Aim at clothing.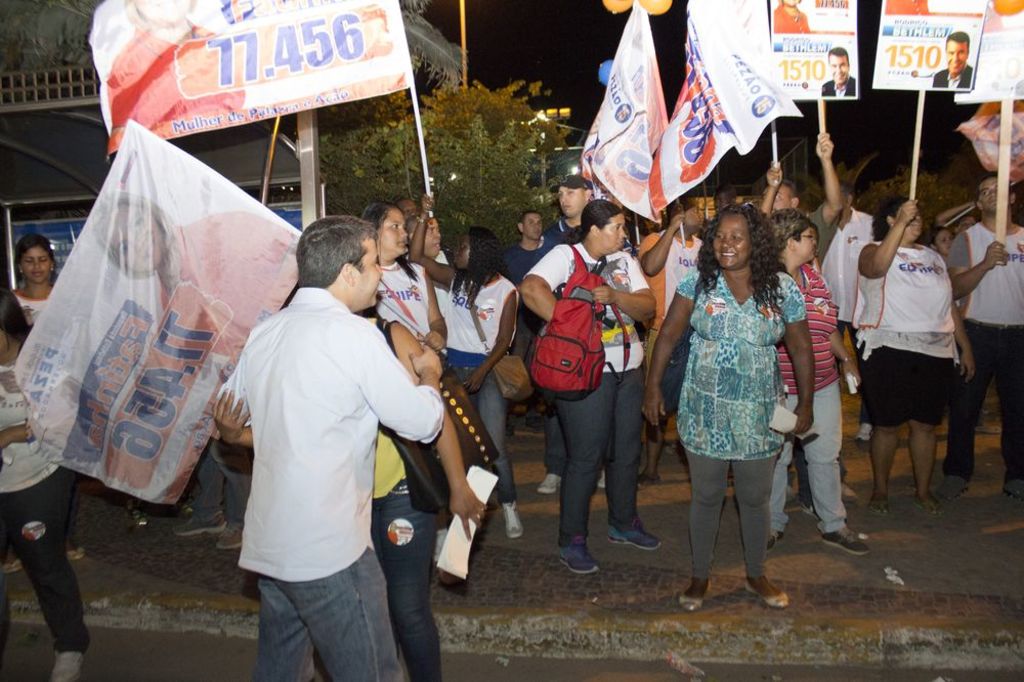
Aimed at 215/246/428/646.
